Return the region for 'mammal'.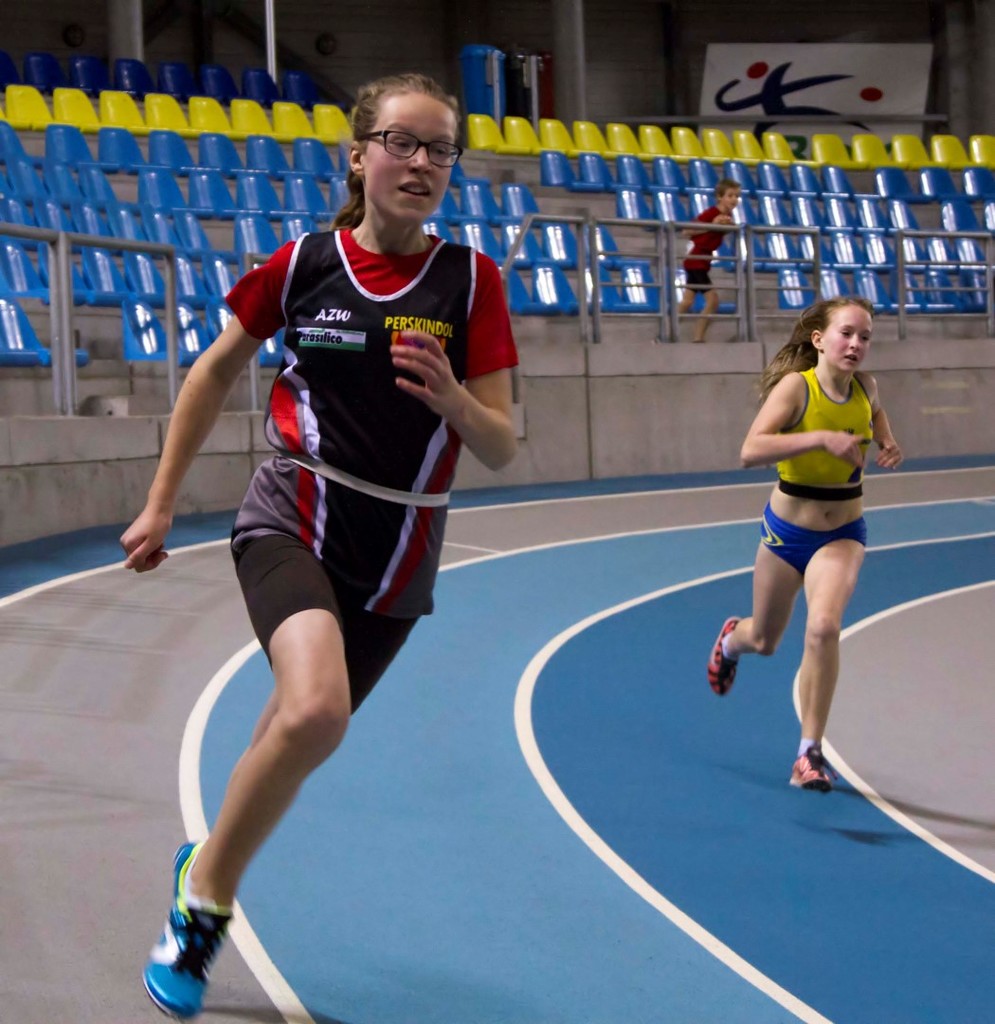
<region>704, 296, 900, 797</region>.
